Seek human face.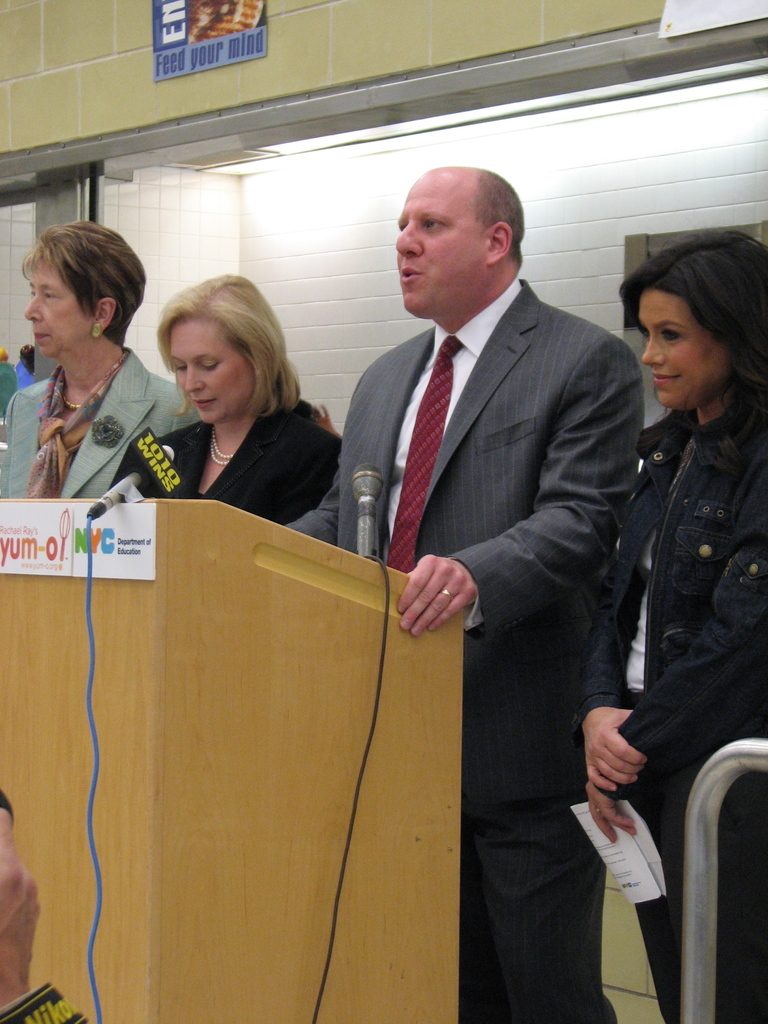
641, 287, 726, 404.
